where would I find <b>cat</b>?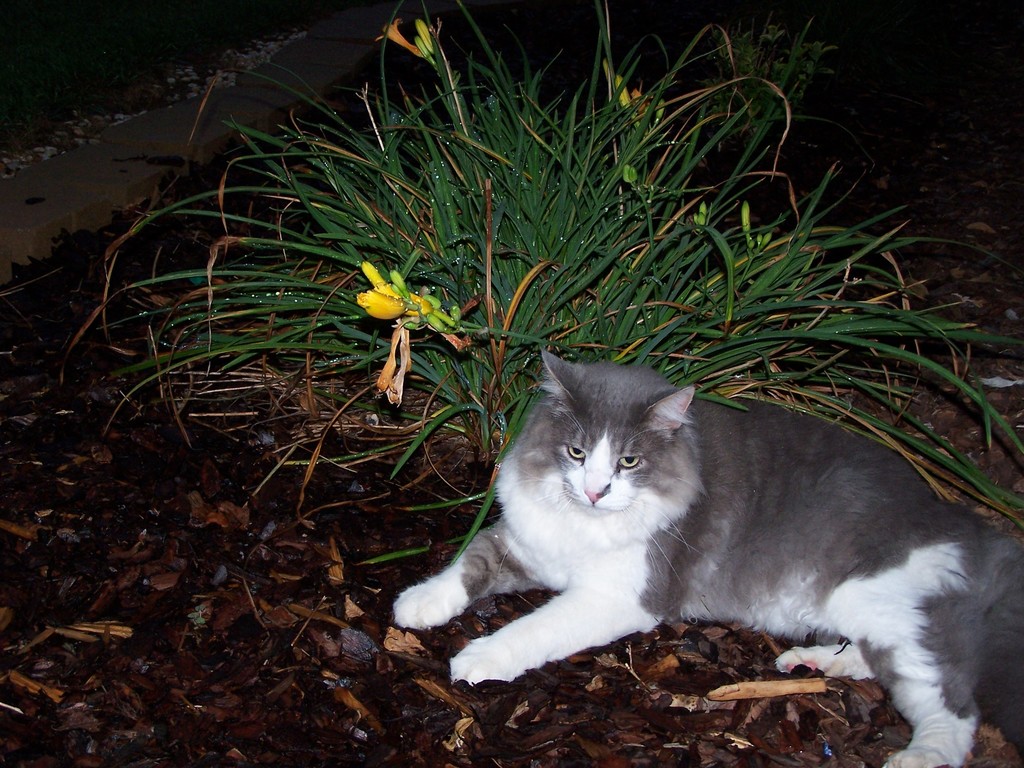
At (397,351,1023,767).
